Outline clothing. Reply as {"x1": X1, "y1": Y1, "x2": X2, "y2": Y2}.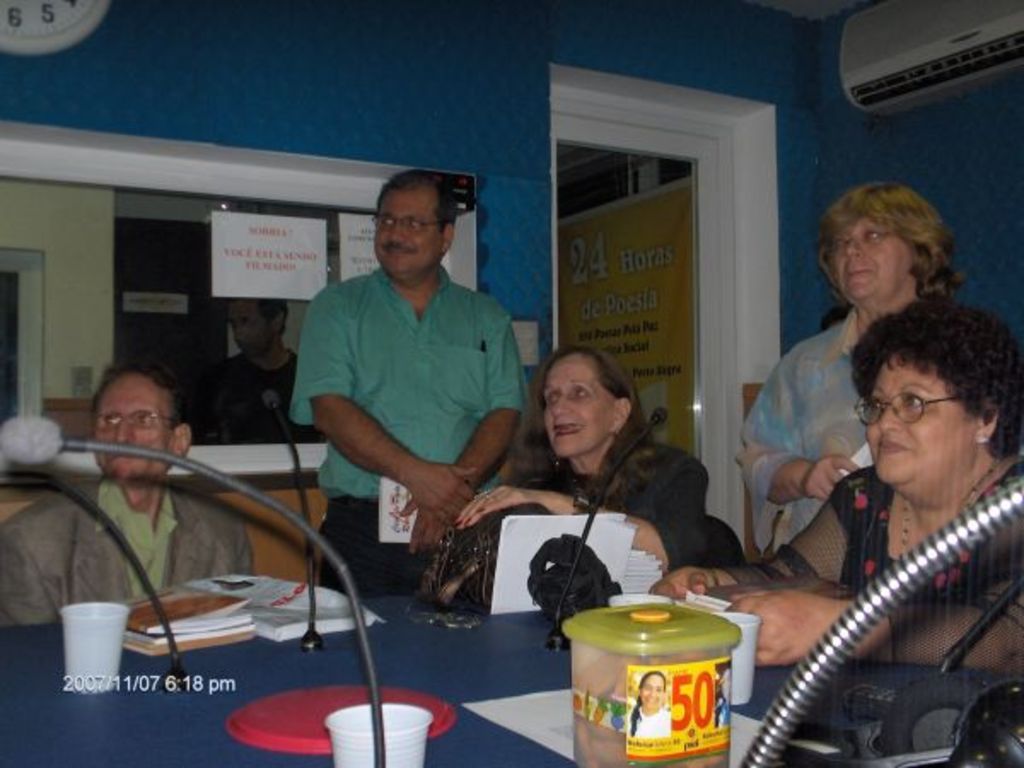
{"x1": 741, "y1": 309, "x2": 884, "y2": 551}.
